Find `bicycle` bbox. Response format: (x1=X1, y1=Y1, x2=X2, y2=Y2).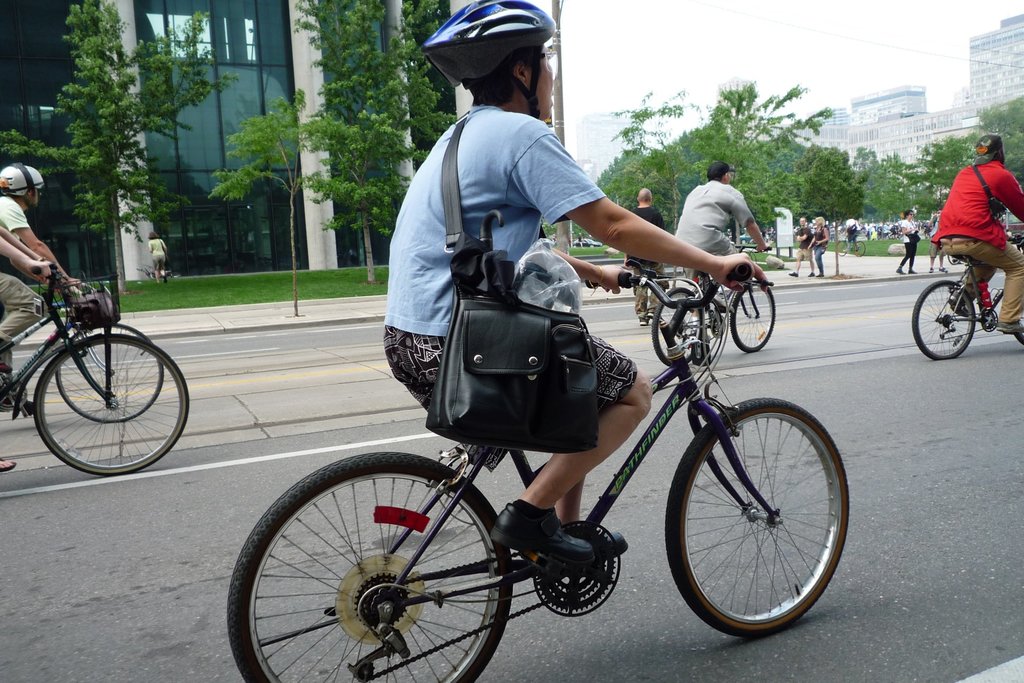
(x1=909, y1=231, x2=1023, y2=363).
